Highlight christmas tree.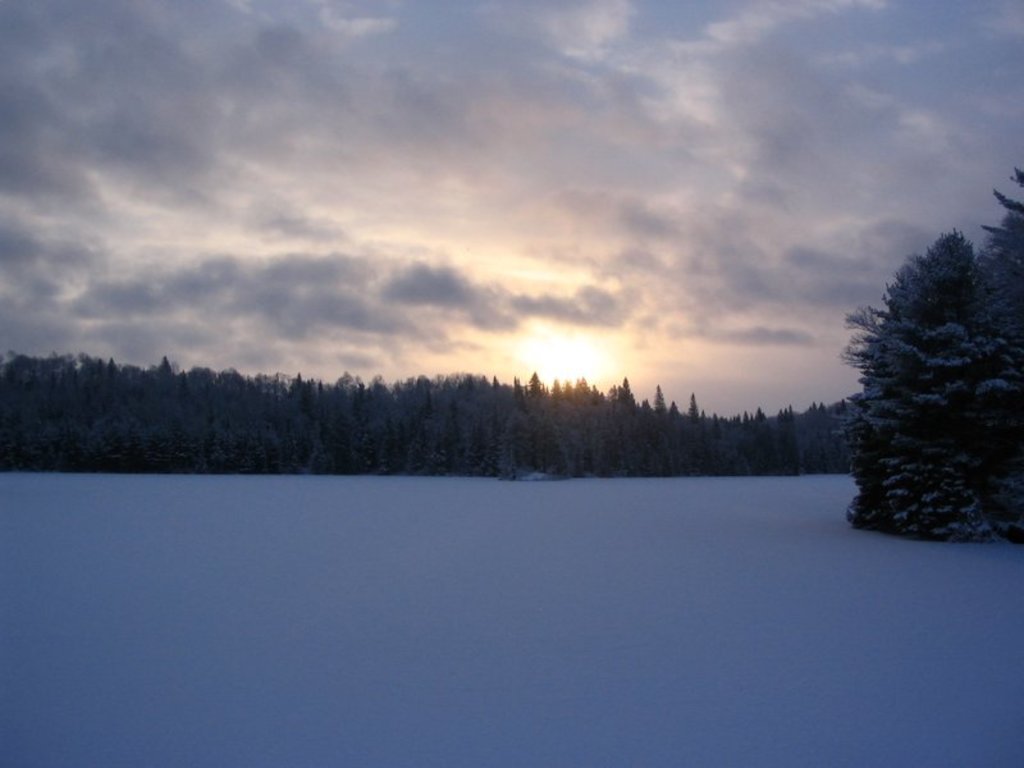
Highlighted region: <bbox>984, 164, 1023, 248</bbox>.
